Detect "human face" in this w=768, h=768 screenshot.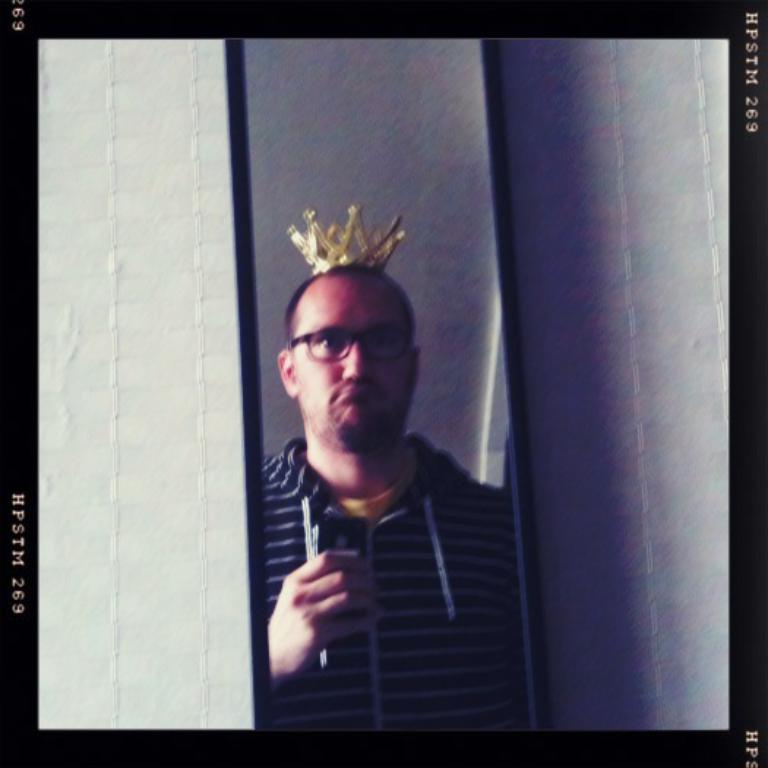
Detection: [297, 275, 418, 434].
